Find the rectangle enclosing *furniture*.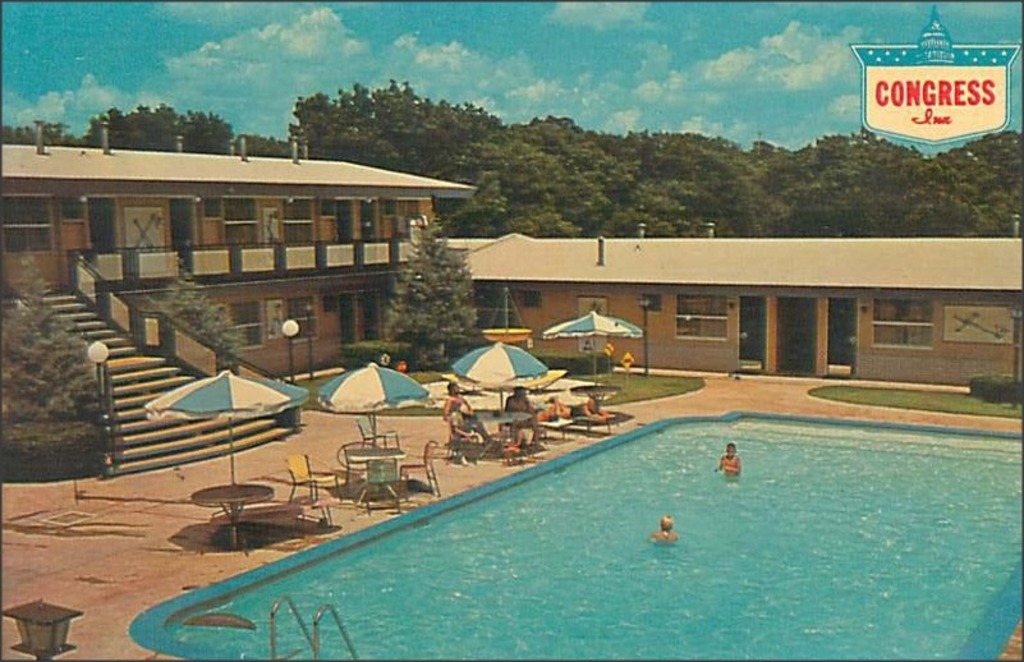
<region>188, 481, 271, 548</region>.
